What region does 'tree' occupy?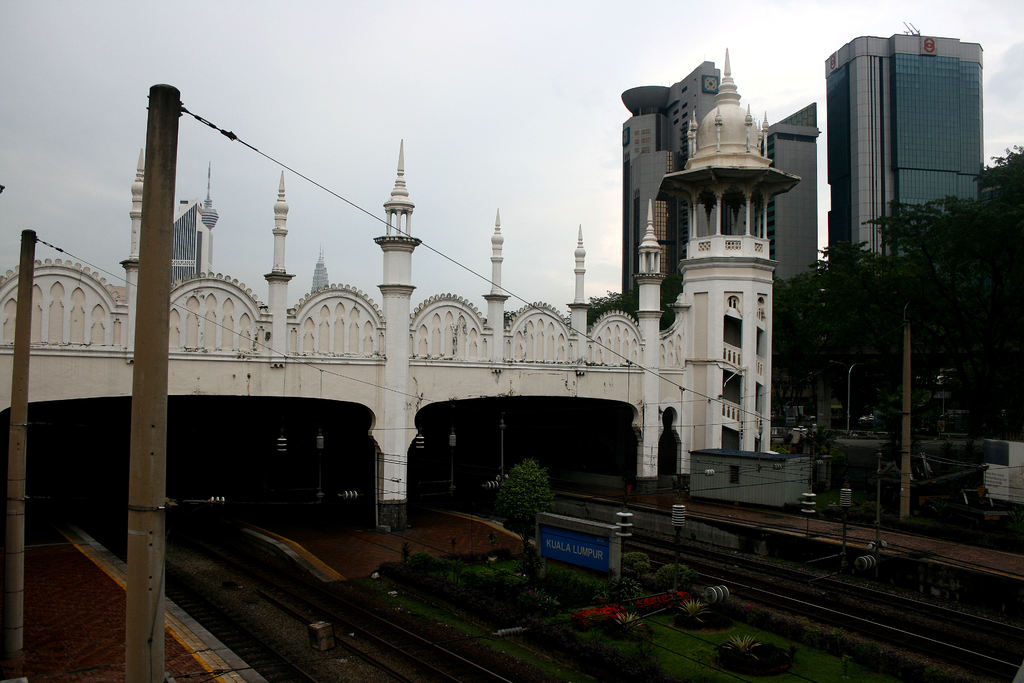
[497,456,559,552].
